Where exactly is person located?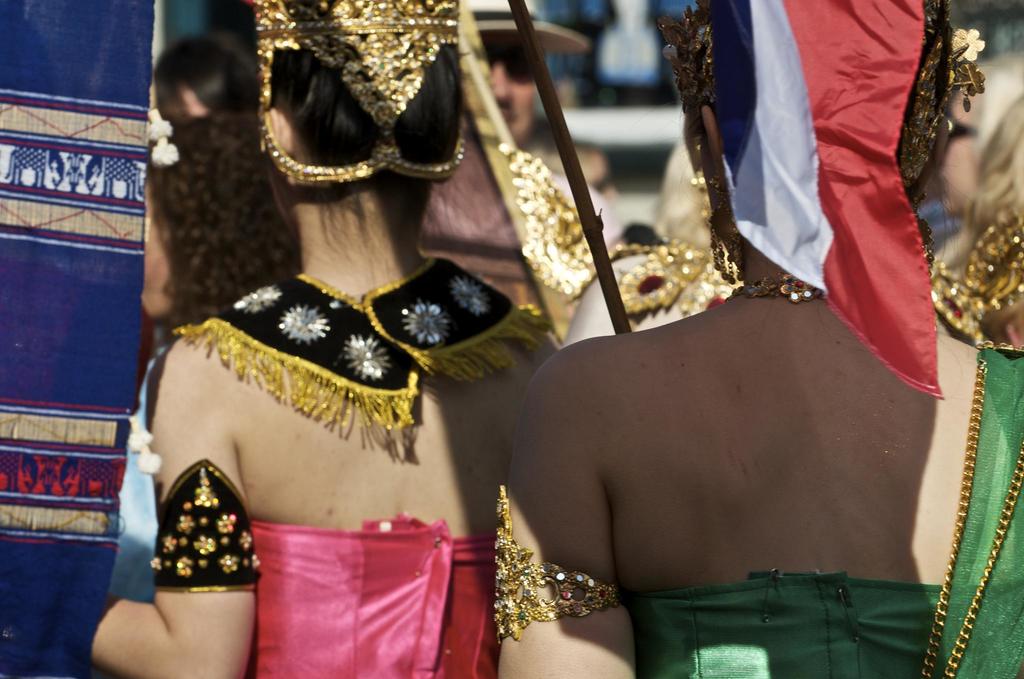
Its bounding box is 131,25,650,678.
